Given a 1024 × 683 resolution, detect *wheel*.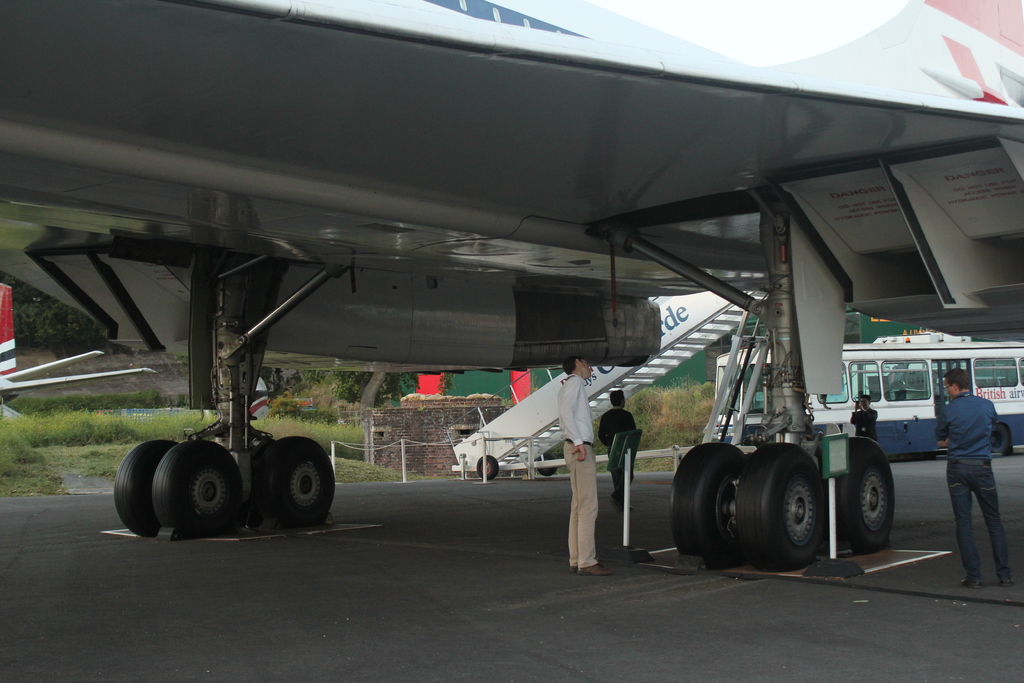
bbox(731, 441, 831, 571).
